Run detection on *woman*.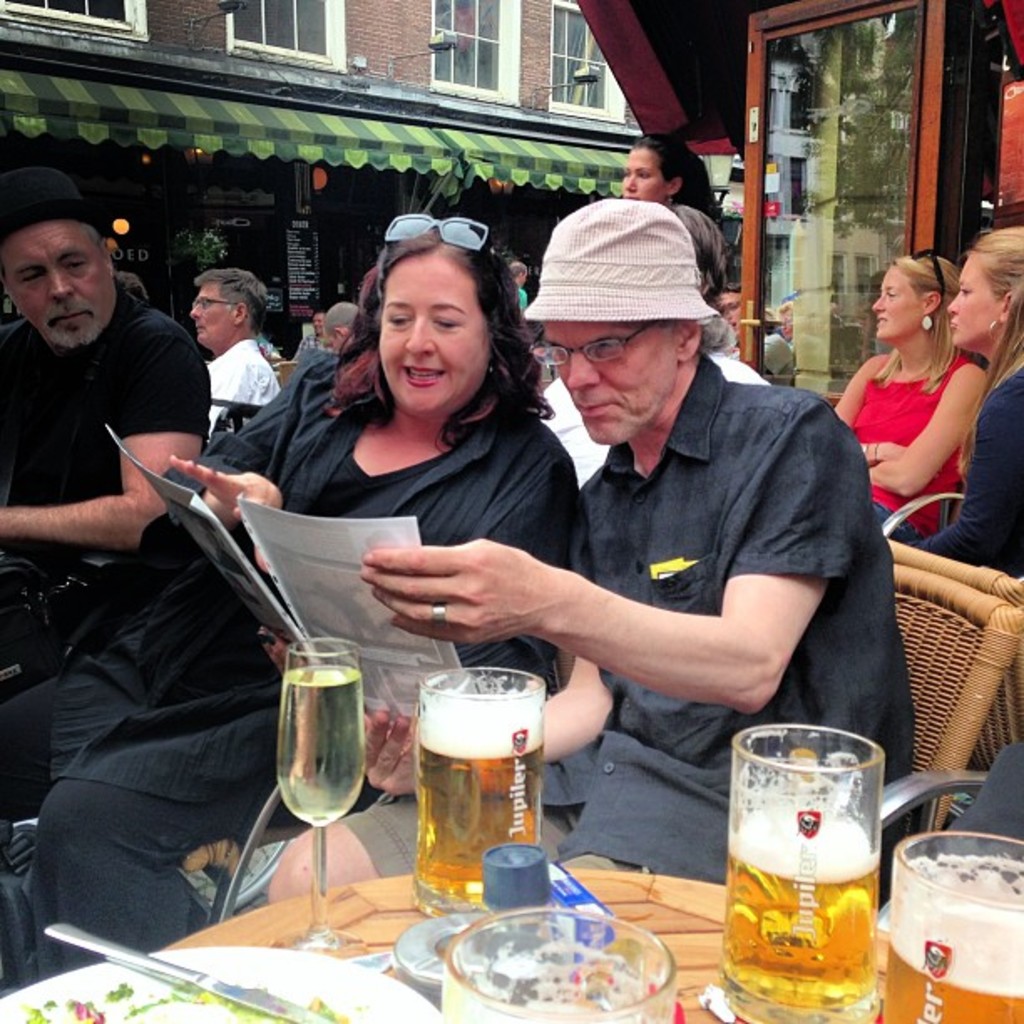
Result: x1=827, y1=254, x2=989, y2=544.
